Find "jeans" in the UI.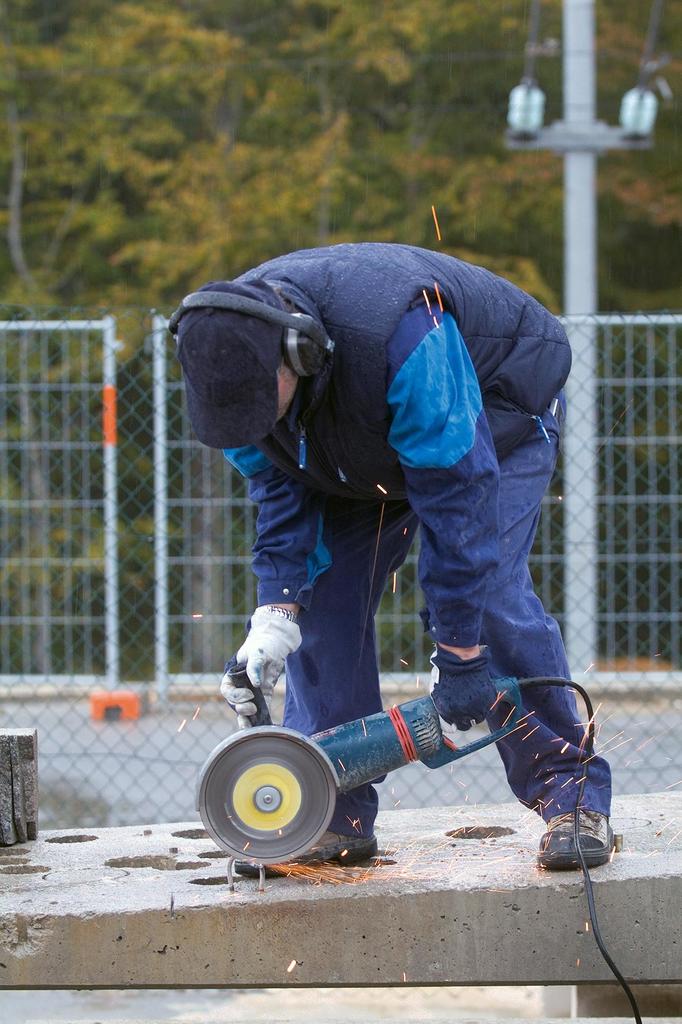
UI element at {"x1": 282, "y1": 391, "x2": 615, "y2": 843}.
